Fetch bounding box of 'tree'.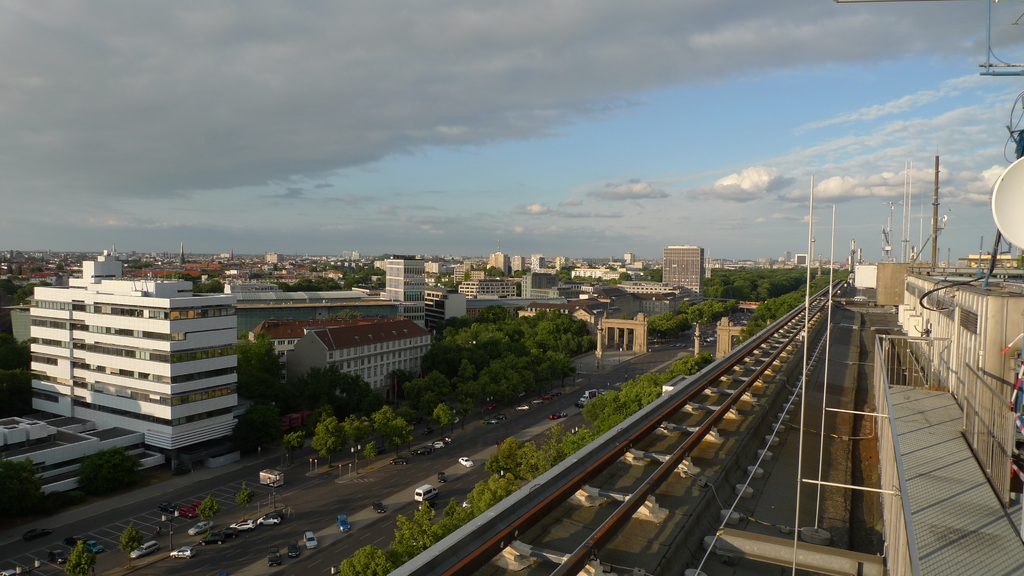
Bbox: locate(307, 410, 344, 467).
